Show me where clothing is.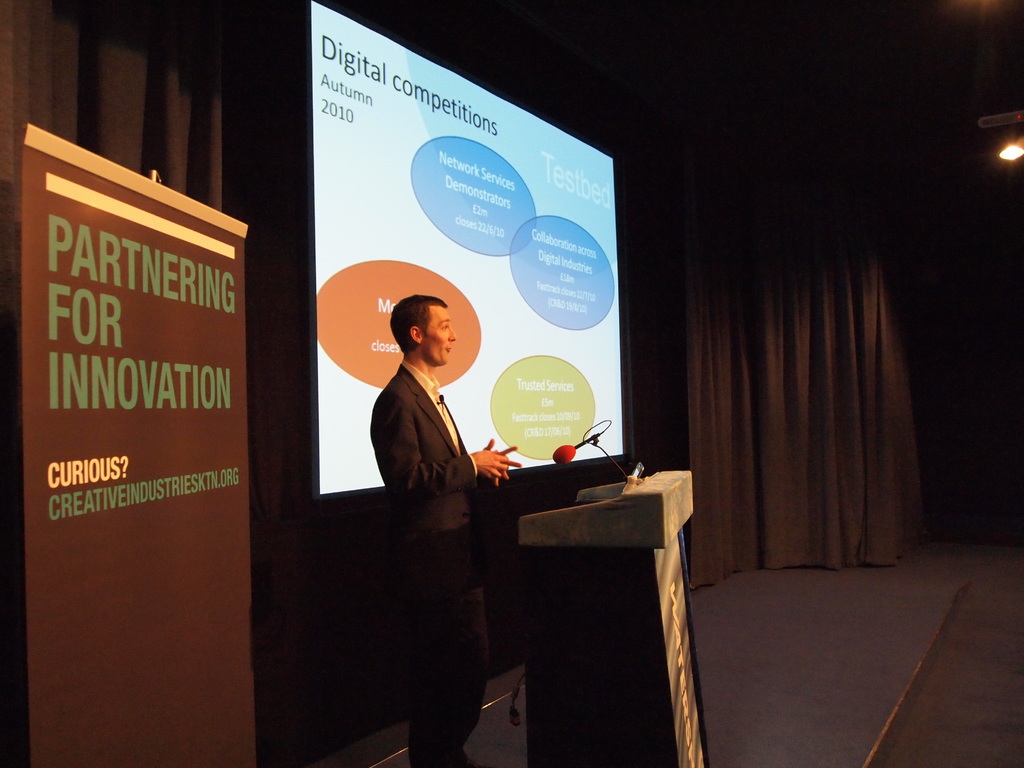
clothing is at 369:360:489:767.
